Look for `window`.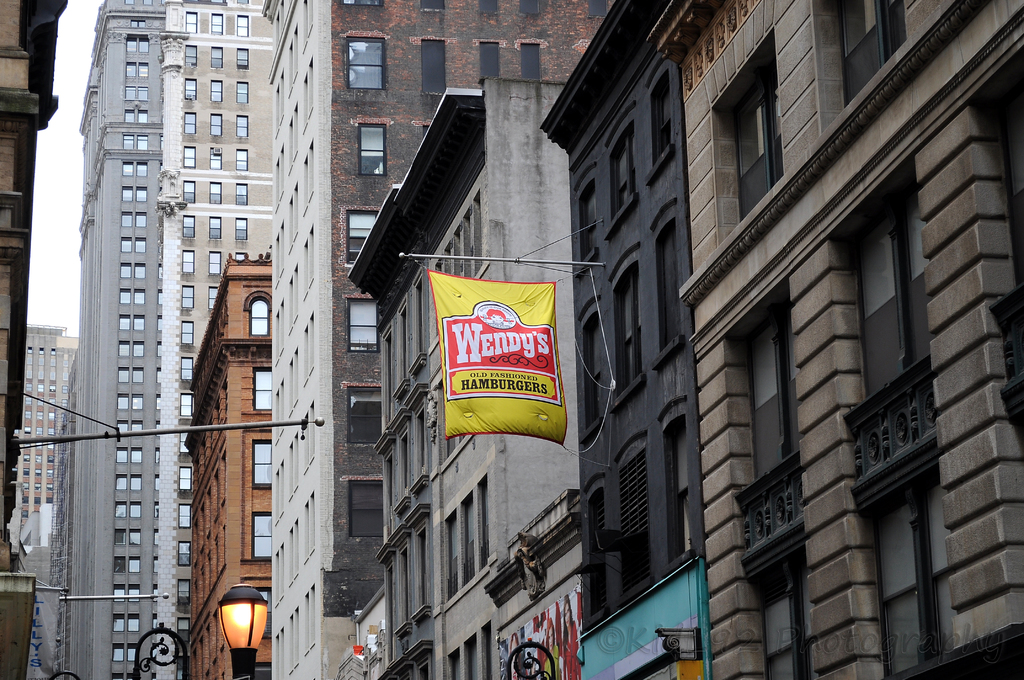
Found: select_region(209, 112, 223, 136).
